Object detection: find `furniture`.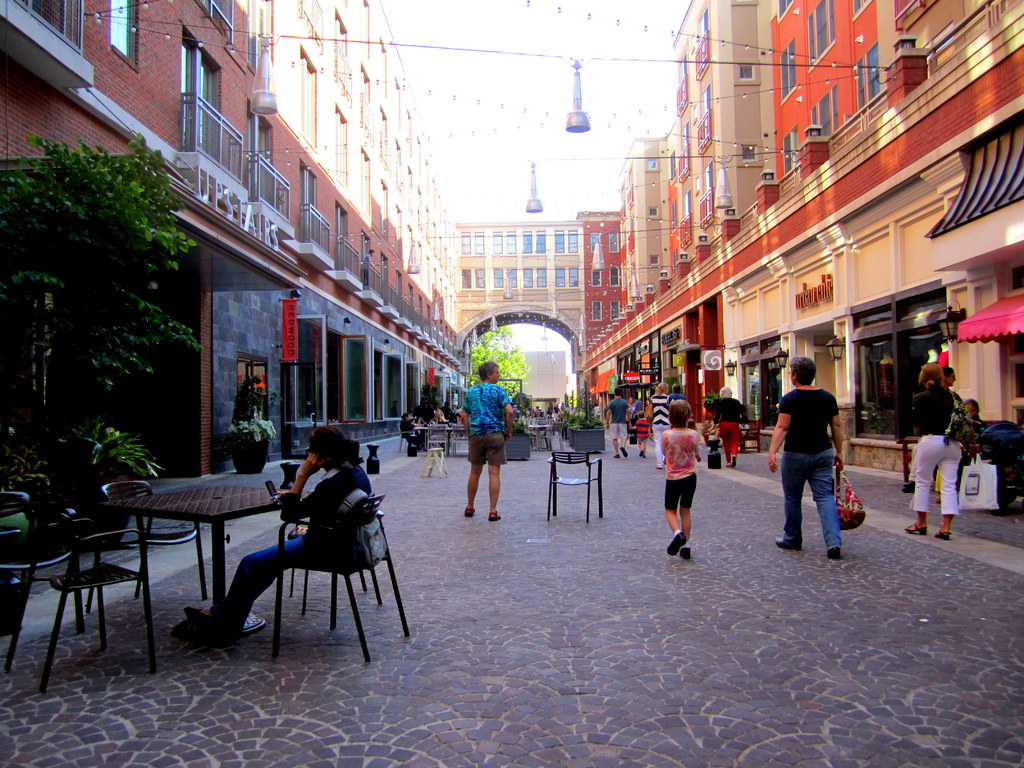
bbox(269, 495, 411, 663).
